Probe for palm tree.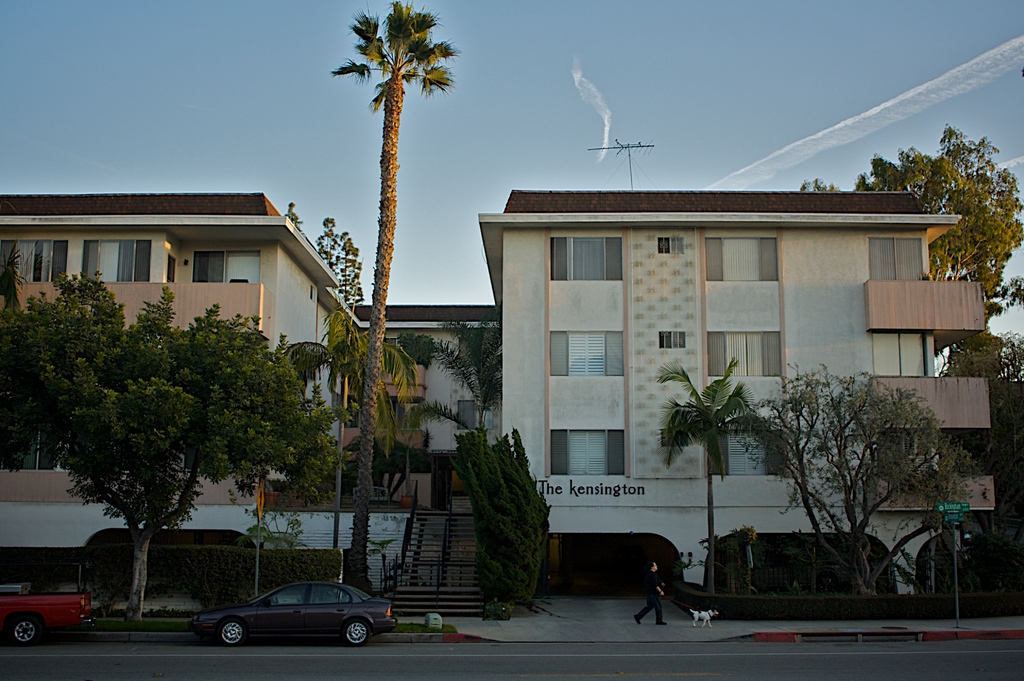
Probe result: (216, 359, 338, 560).
